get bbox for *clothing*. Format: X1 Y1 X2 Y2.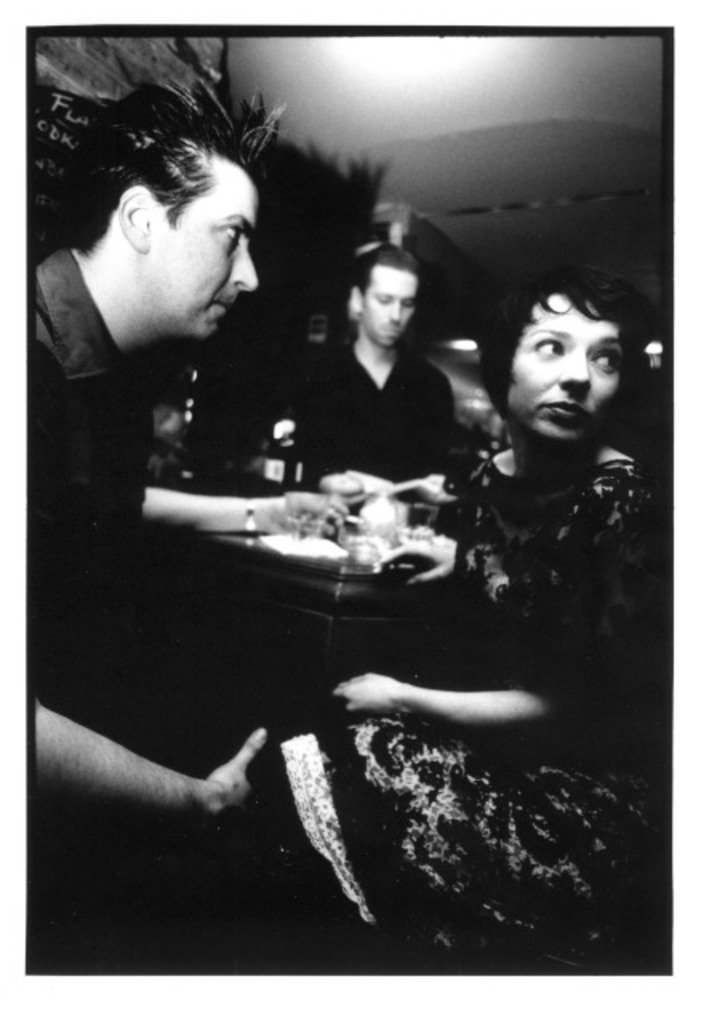
227 437 664 963.
